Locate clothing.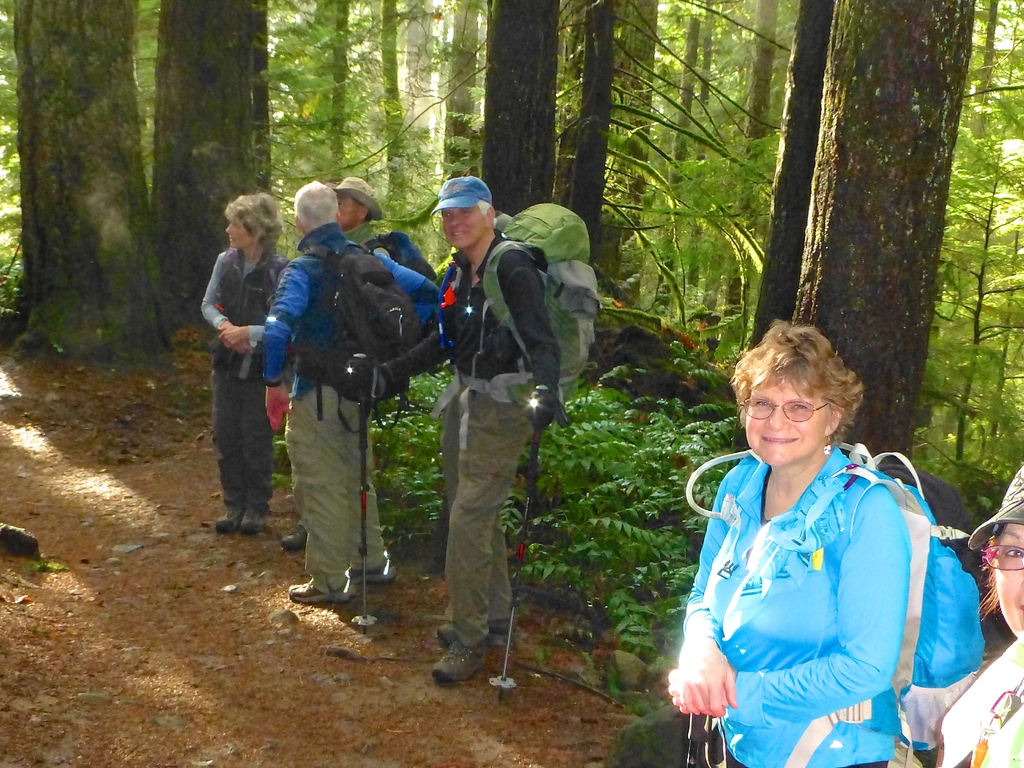
Bounding box: bbox=[207, 238, 312, 519].
